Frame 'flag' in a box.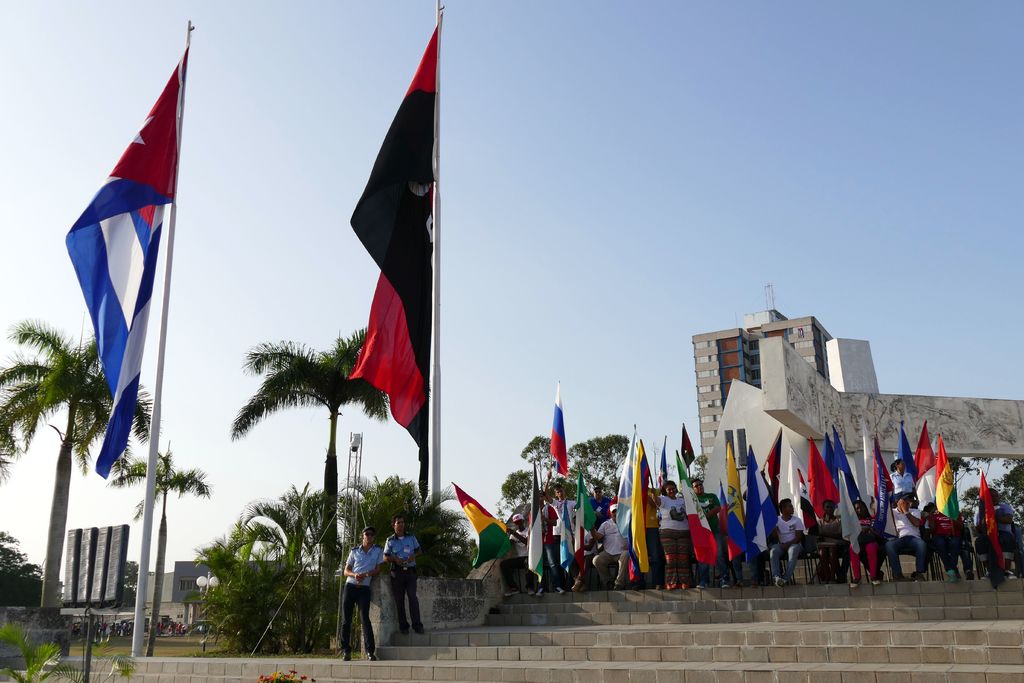
557, 494, 579, 575.
